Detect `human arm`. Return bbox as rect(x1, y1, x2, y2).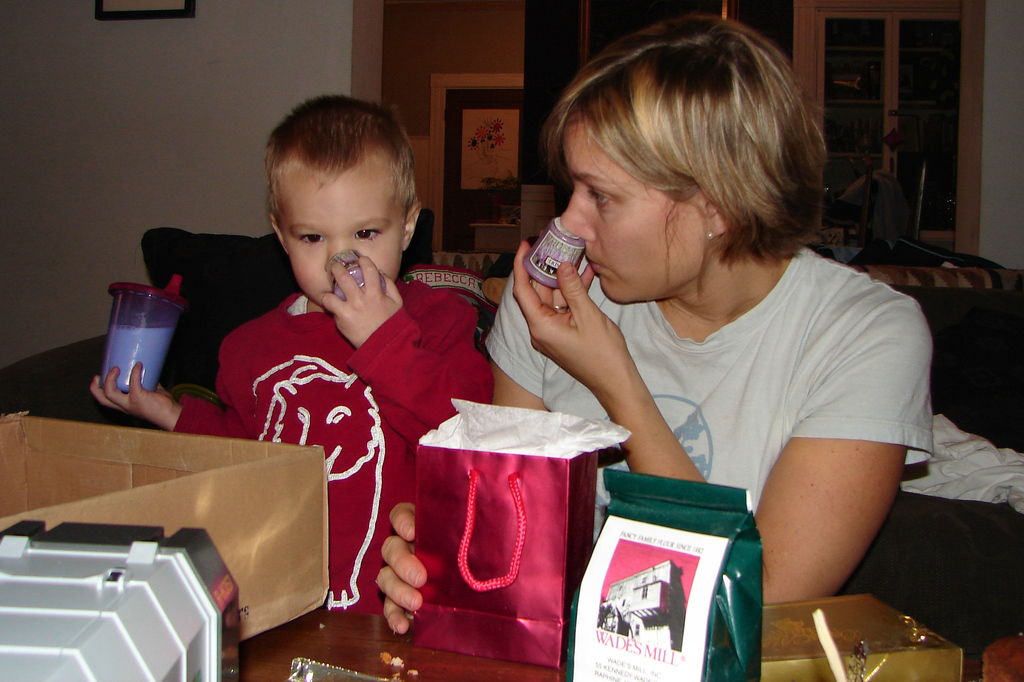
rect(367, 278, 548, 647).
